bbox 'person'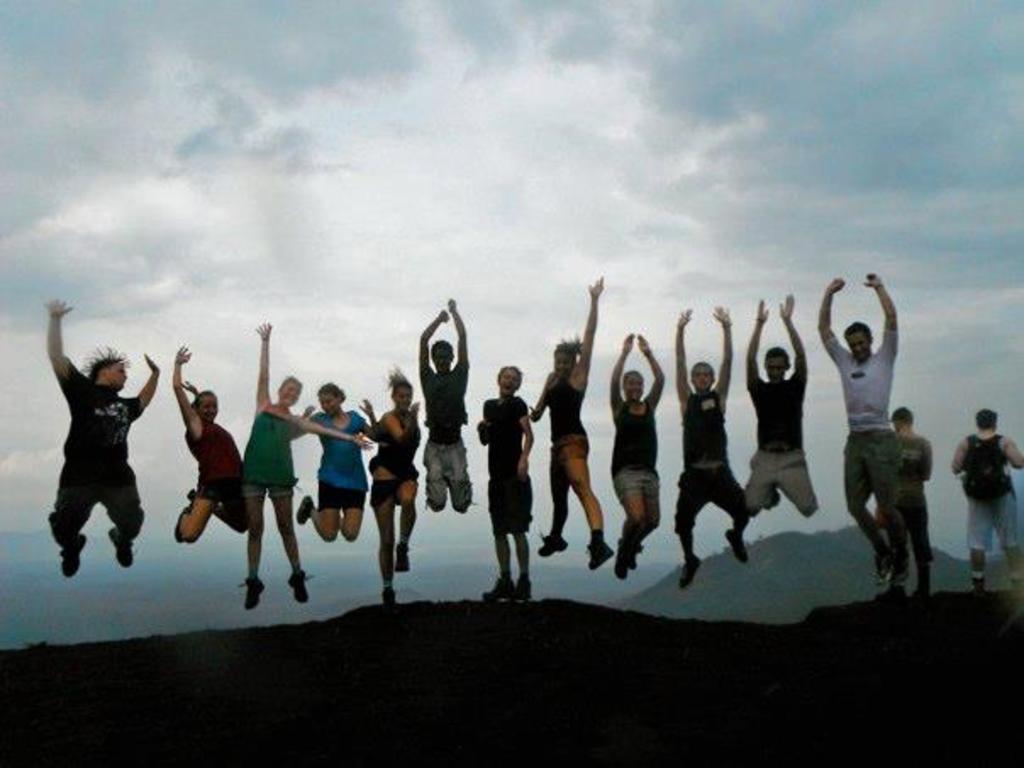
(left=366, top=365, right=422, bottom=609)
